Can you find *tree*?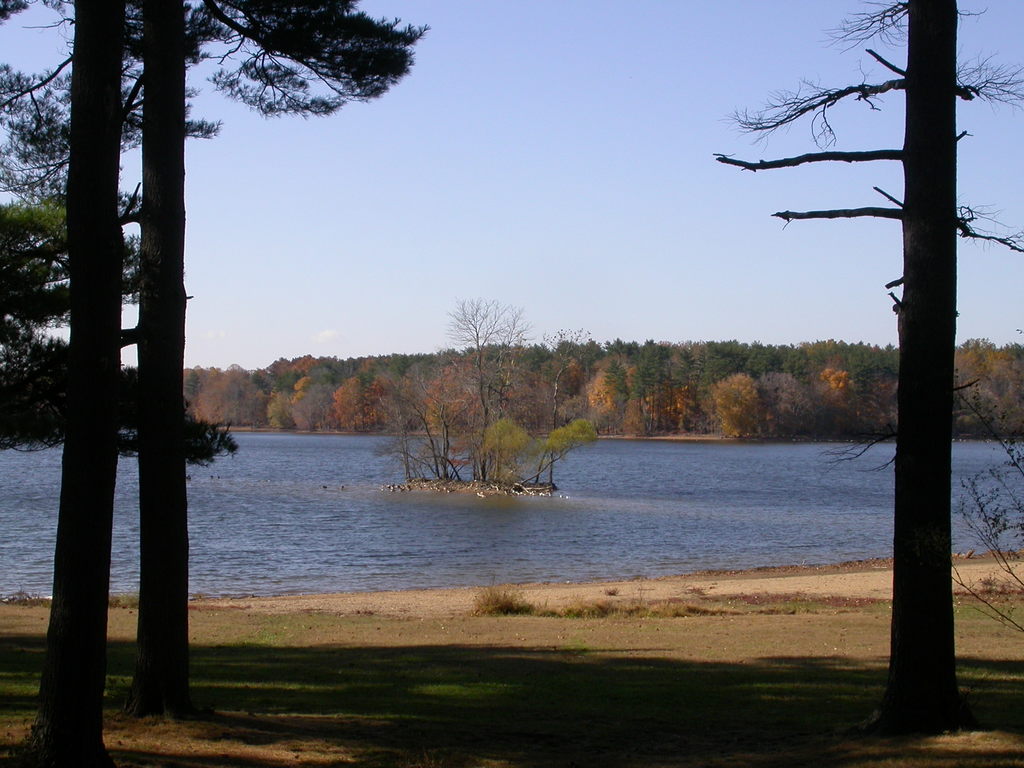
Yes, bounding box: (left=264, top=376, right=337, bottom=442).
